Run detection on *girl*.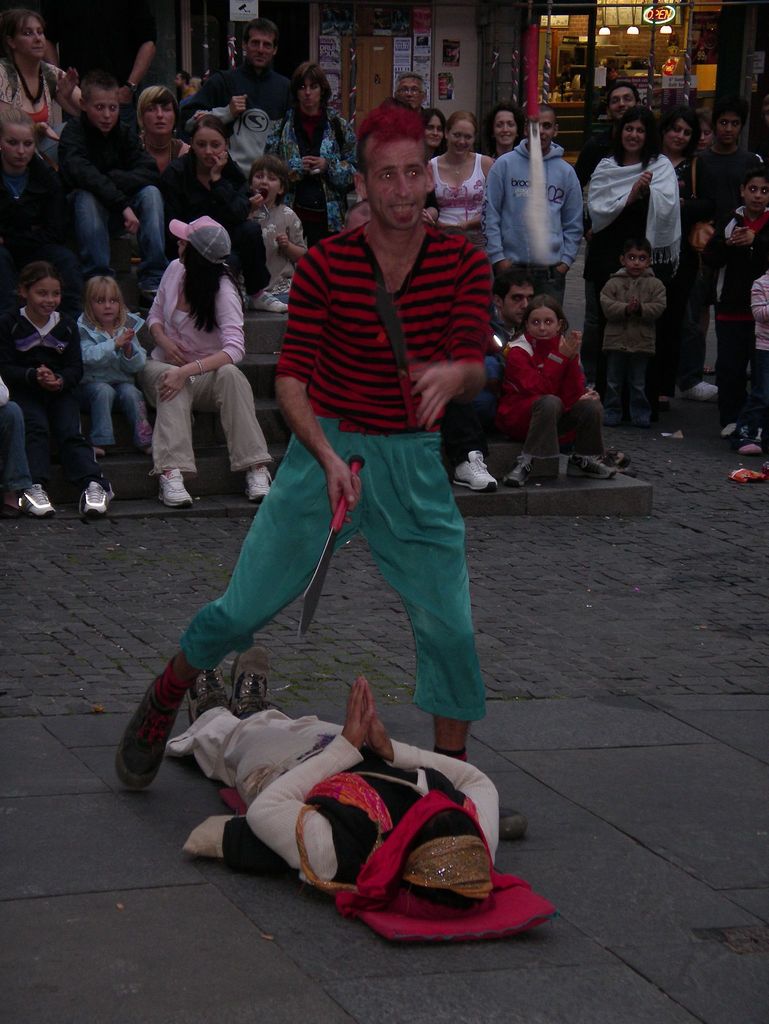
Result: bbox=[718, 172, 761, 438].
